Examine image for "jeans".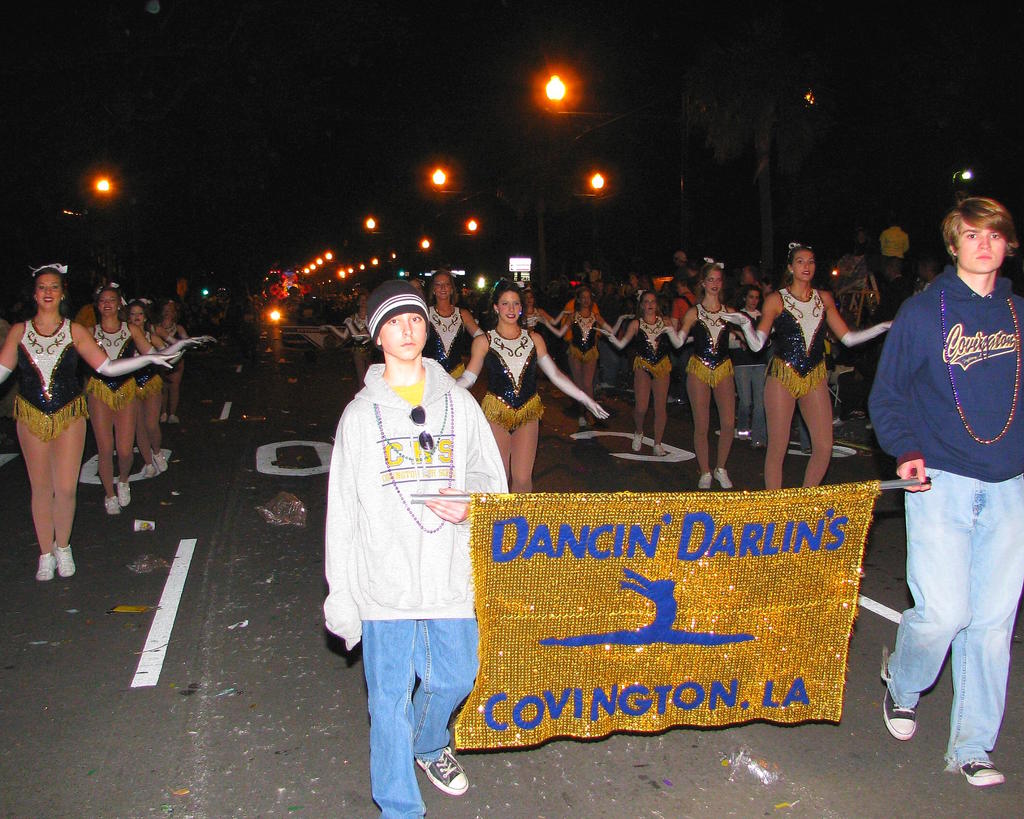
Examination result: [353,579,474,810].
